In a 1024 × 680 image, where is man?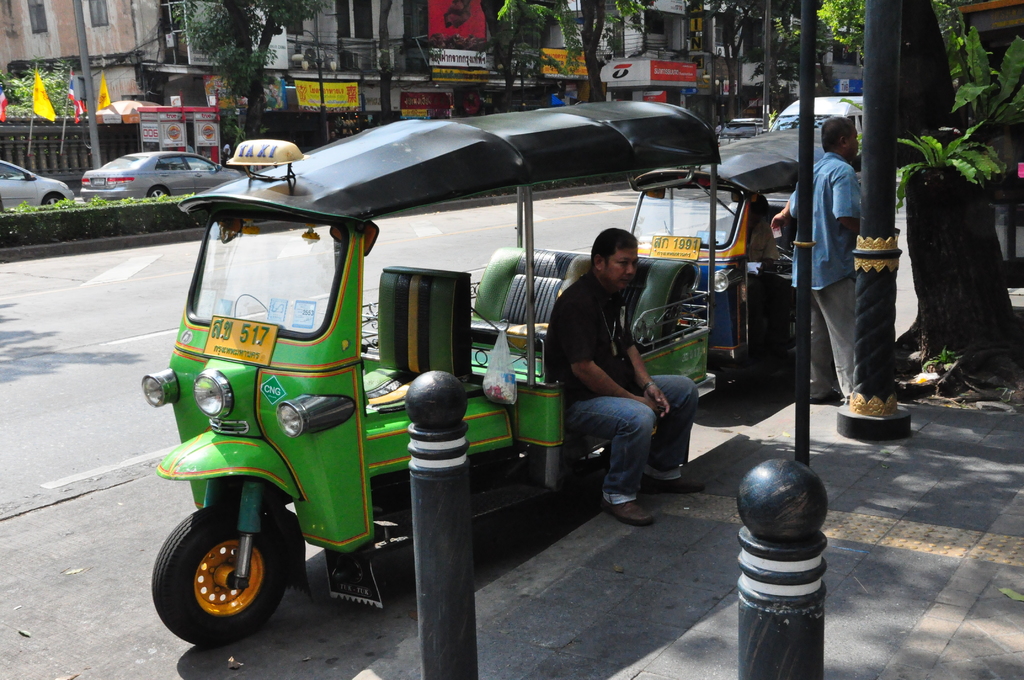
detection(543, 230, 706, 527).
